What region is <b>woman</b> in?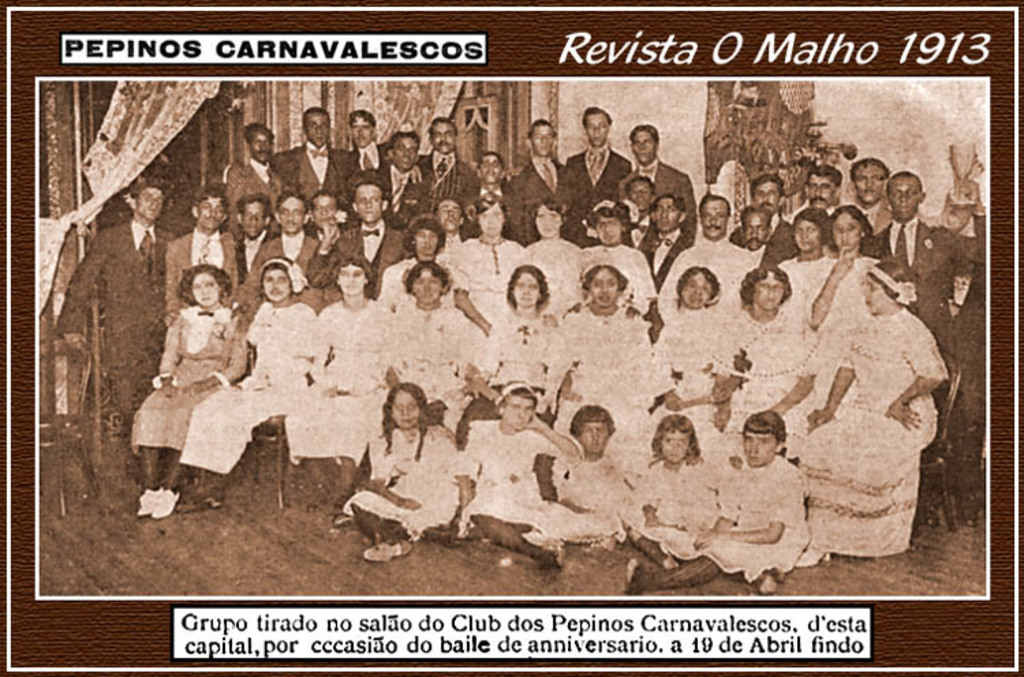
crop(455, 381, 576, 572).
